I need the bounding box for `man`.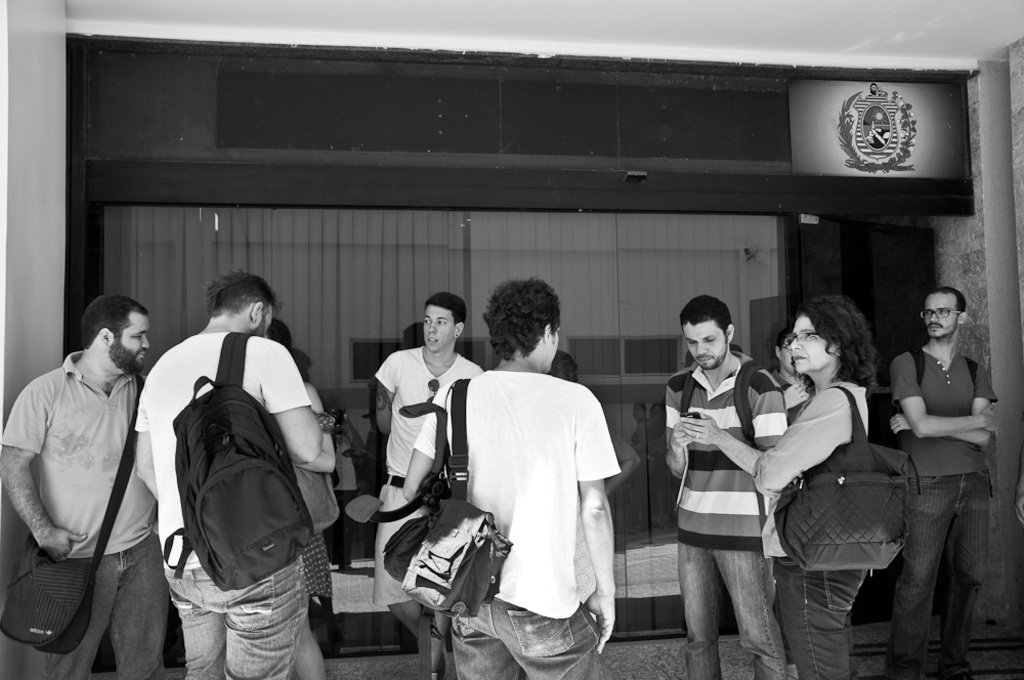
Here it is: left=887, top=284, right=998, bottom=679.
